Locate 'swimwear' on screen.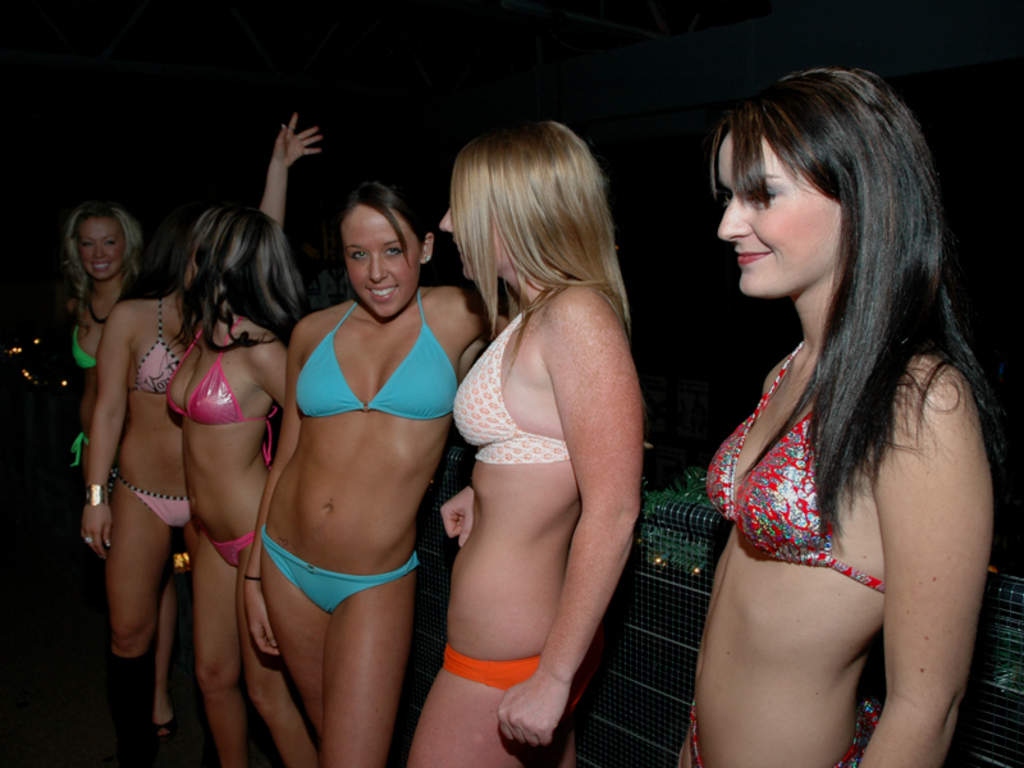
On screen at x1=684, y1=696, x2=886, y2=767.
